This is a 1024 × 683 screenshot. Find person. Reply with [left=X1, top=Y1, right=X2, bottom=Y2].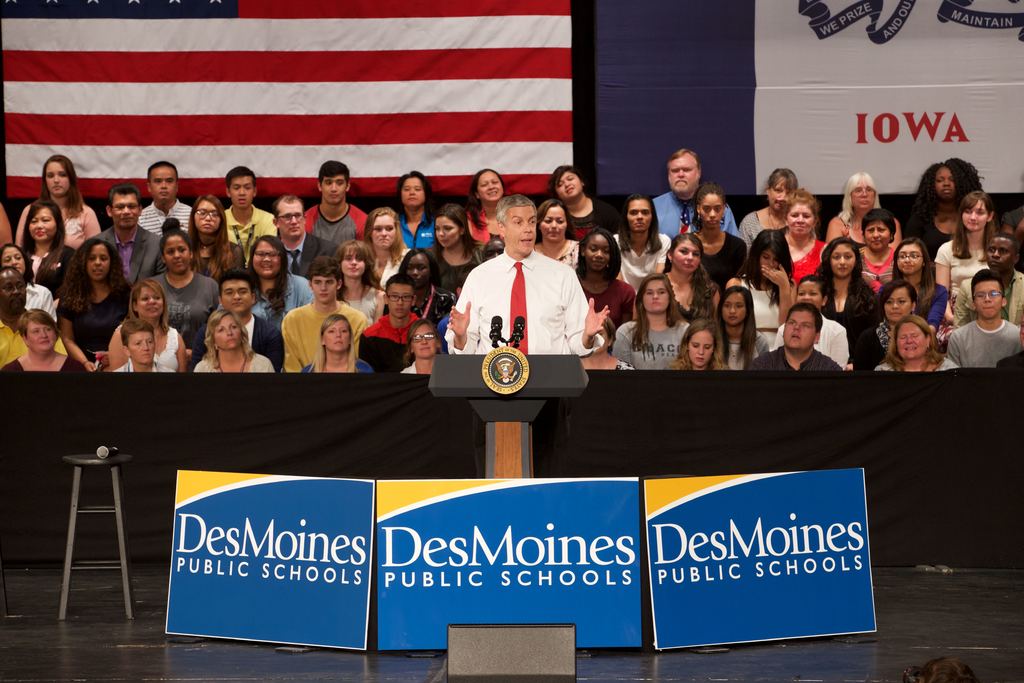
[left=873, top=277, right=914, bottom=339].
